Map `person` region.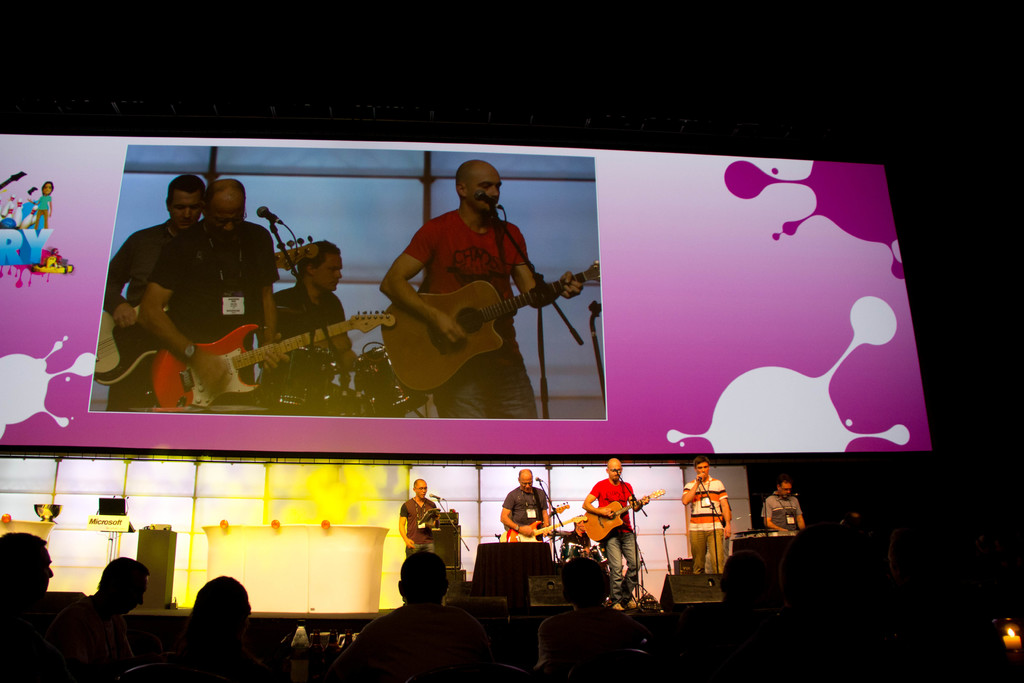
Mapped to {"x1": 578, "y1": 456, "x2": 651, "y2": 609}.
